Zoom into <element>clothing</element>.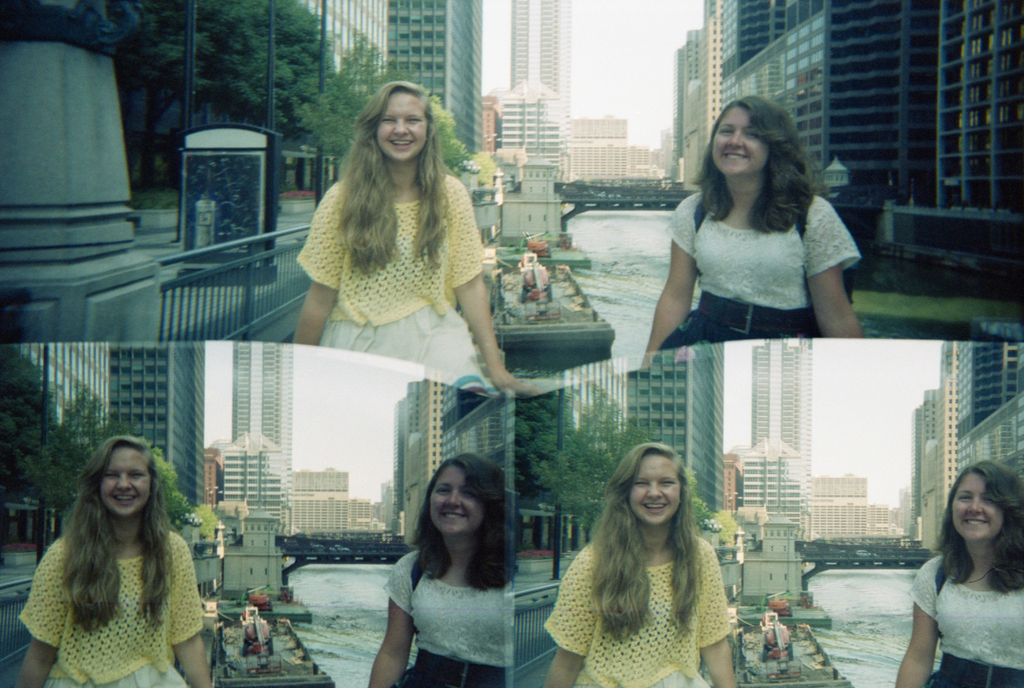
Zoom target: BBox(19, 533, 203, 687).
